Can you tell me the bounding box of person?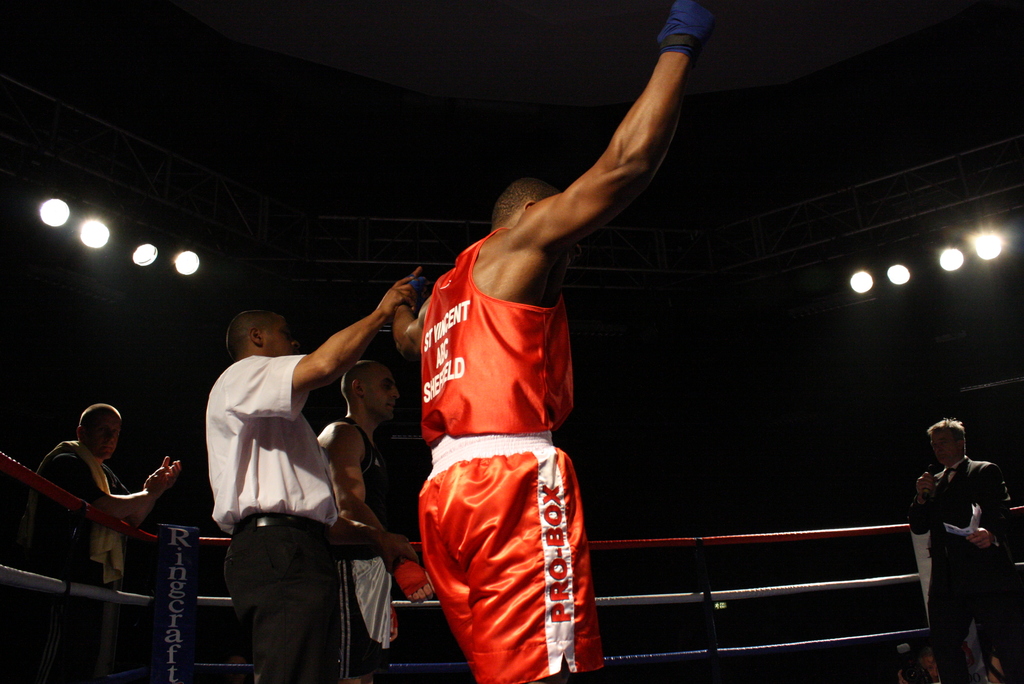
[200,277,414,683].
